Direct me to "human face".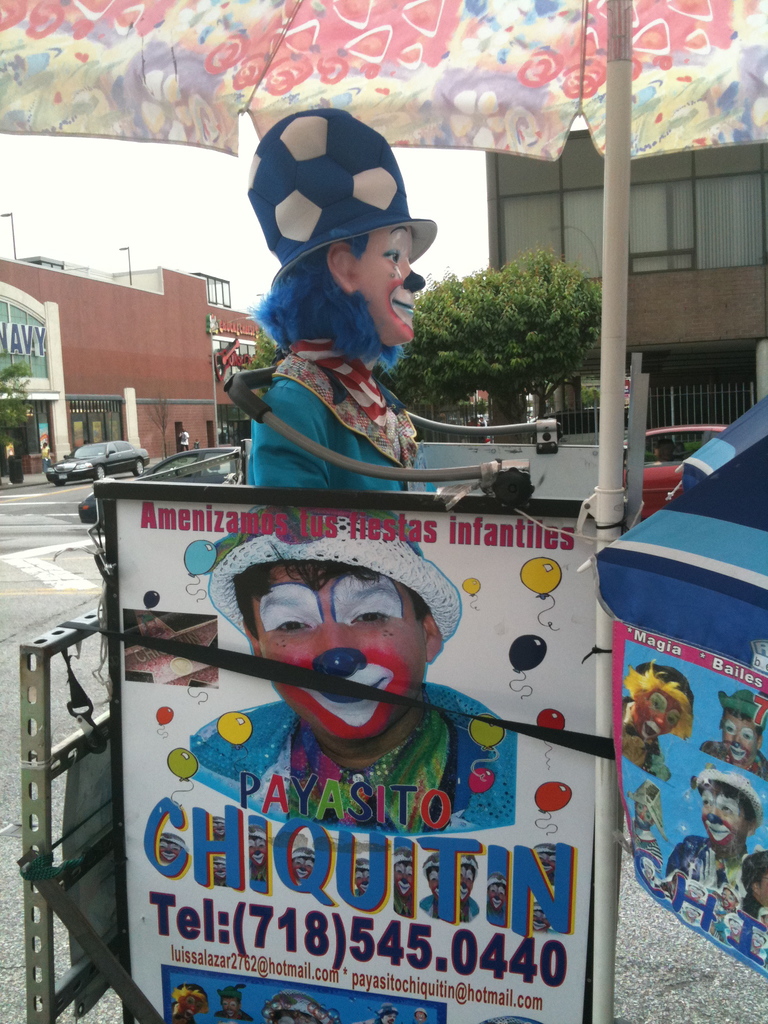
Direction: pyautogui.locateOnScreen(713, 722, 765, 767).
